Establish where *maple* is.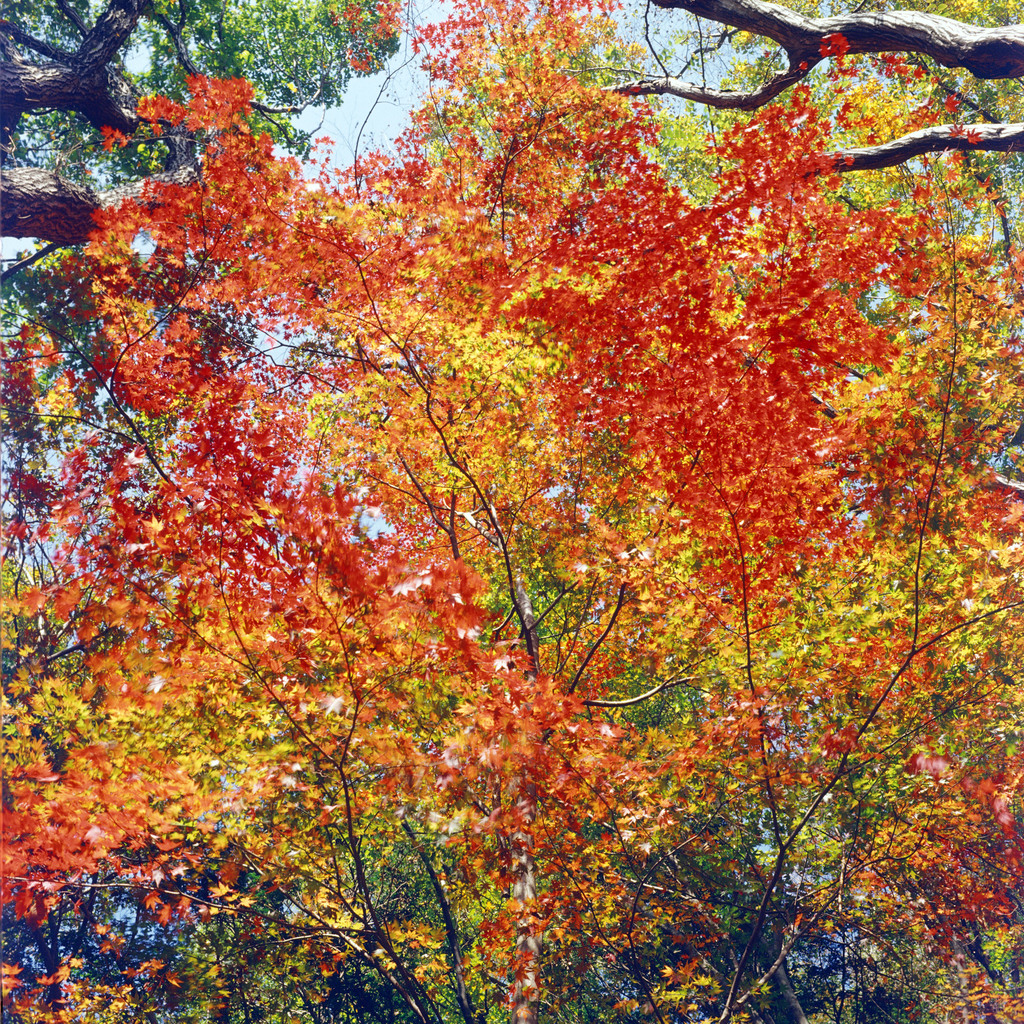
Established at {"x1": 10, "y1": 0, "x2": 1018, "y2": 1023}.
